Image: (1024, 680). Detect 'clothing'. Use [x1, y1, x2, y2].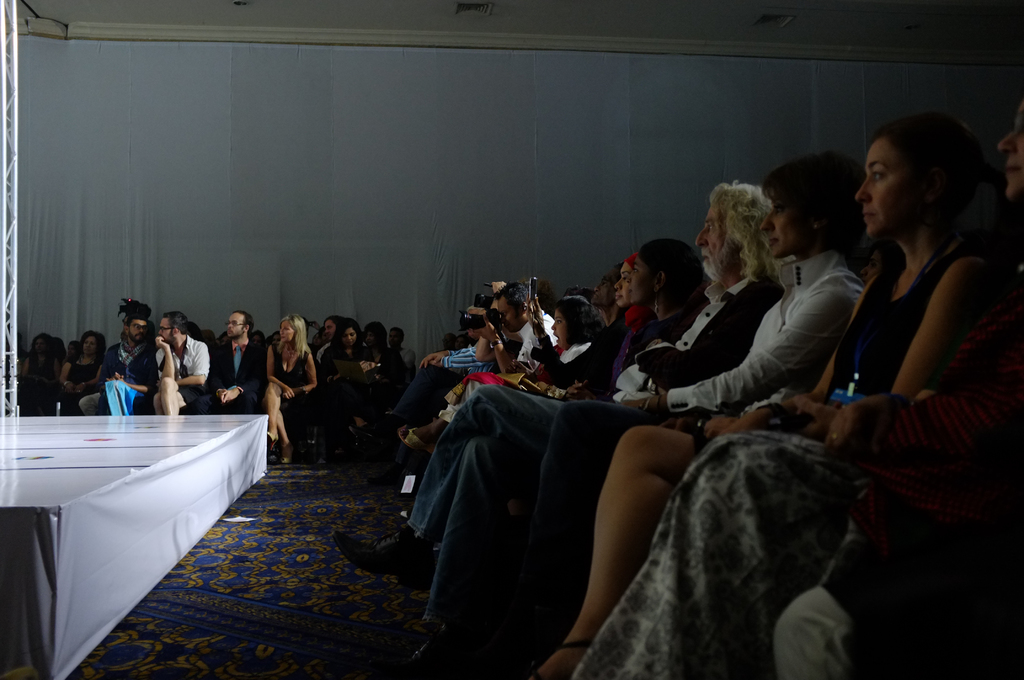
[155, 332, 211, 385].
